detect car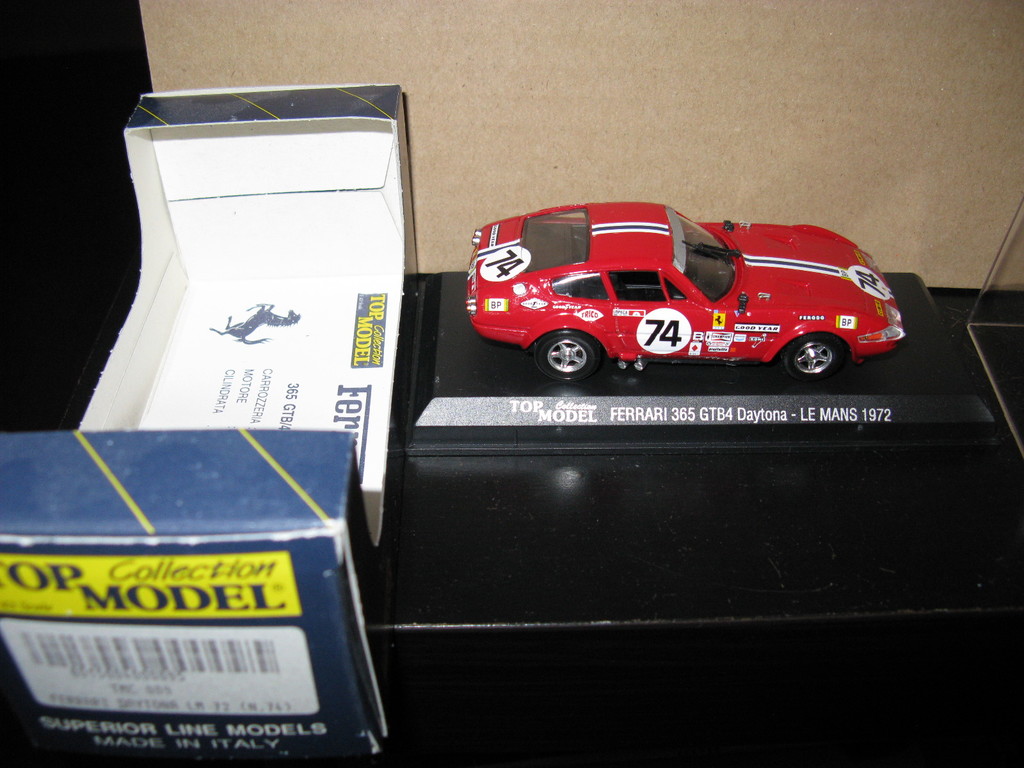
456, 202, 903, 386
